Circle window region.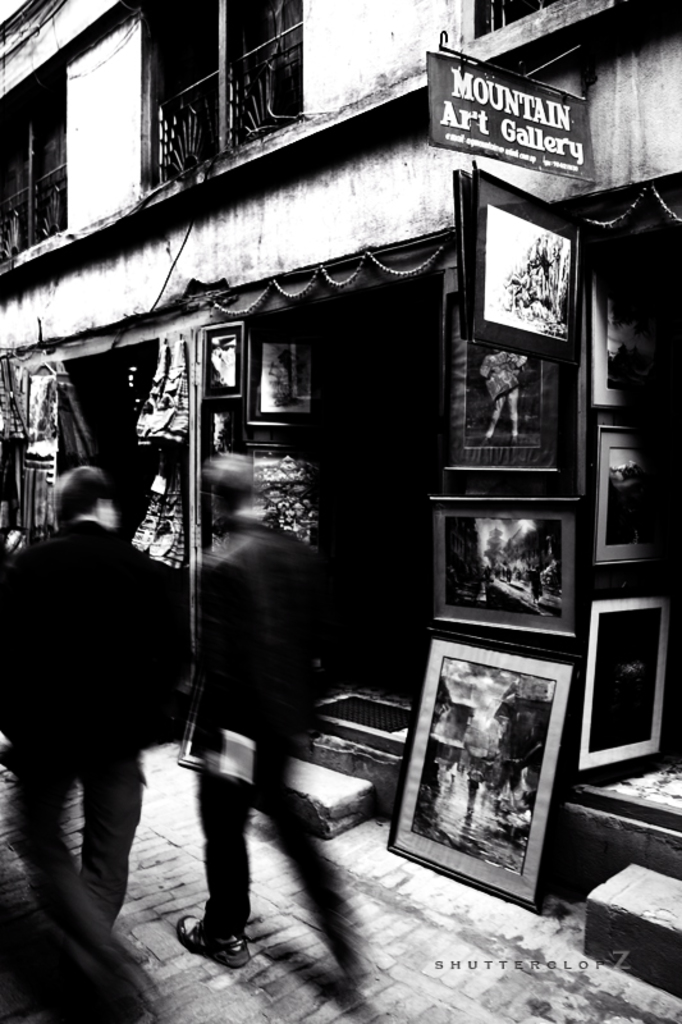
Region: box=[14, 77, 61, 230].
